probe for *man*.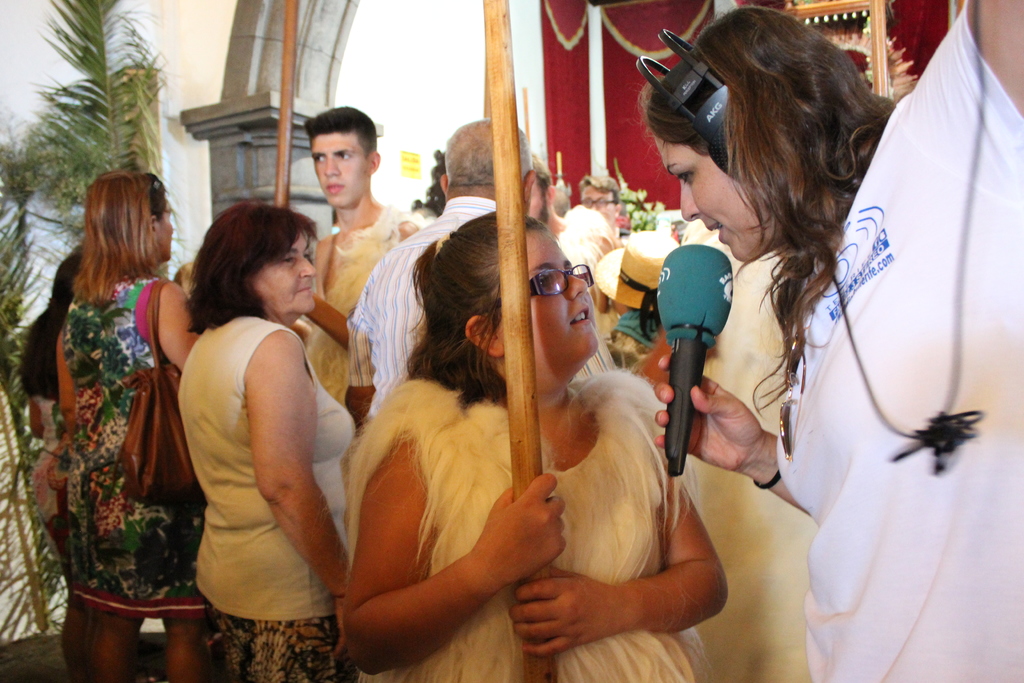
Probe result: region(289, 104, 424, 399).
